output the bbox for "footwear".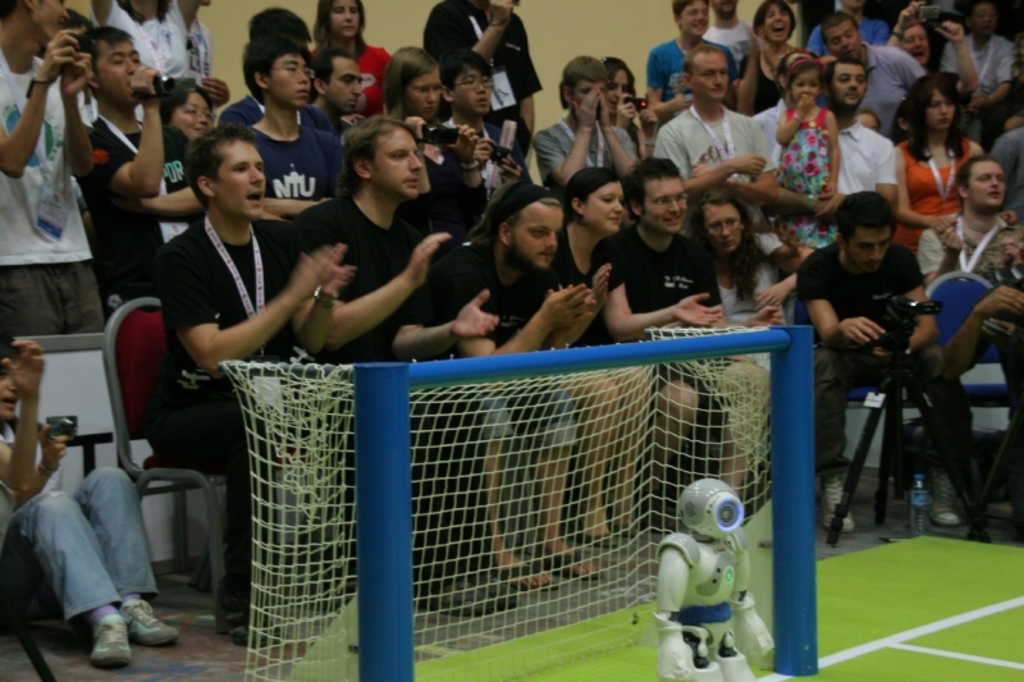
[left=124, top=599, right=179, bottom=642].
